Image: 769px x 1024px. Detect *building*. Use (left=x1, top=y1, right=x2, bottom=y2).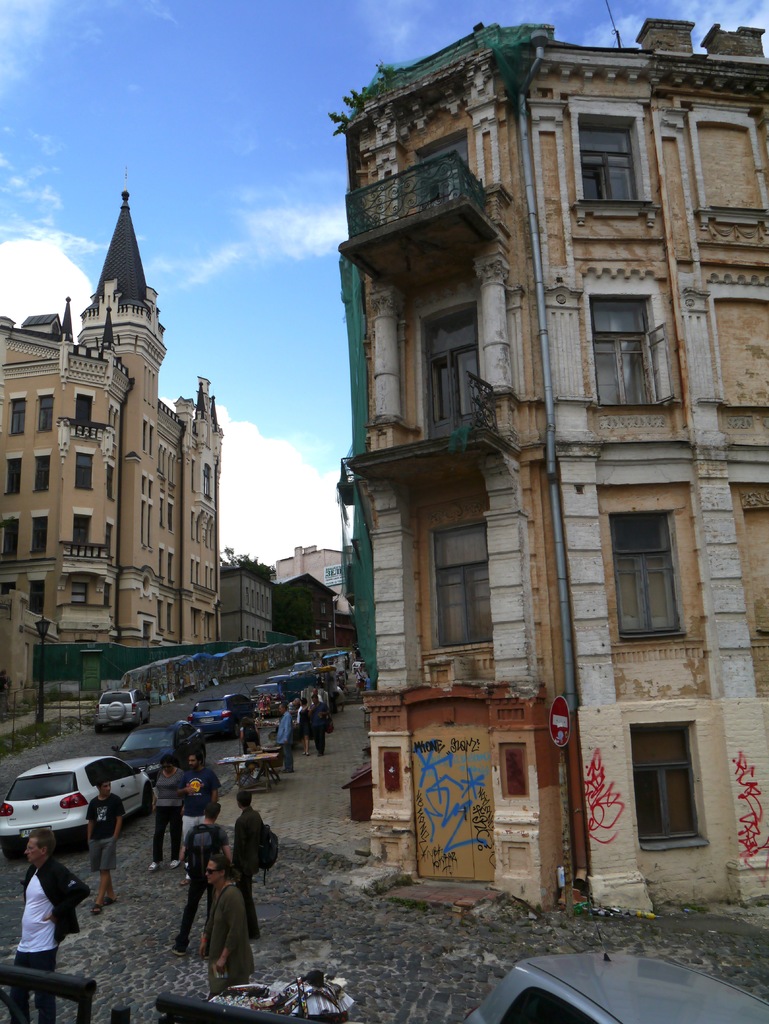
(left=0, top=176, right=226, bottom=712).
